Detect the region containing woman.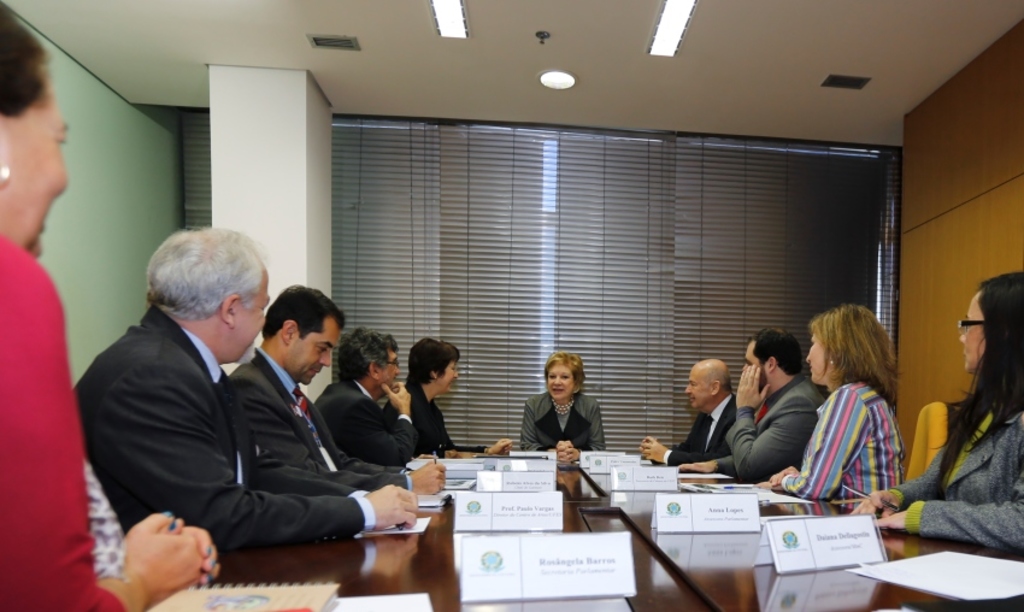
box(522, 348, 610, 463).
